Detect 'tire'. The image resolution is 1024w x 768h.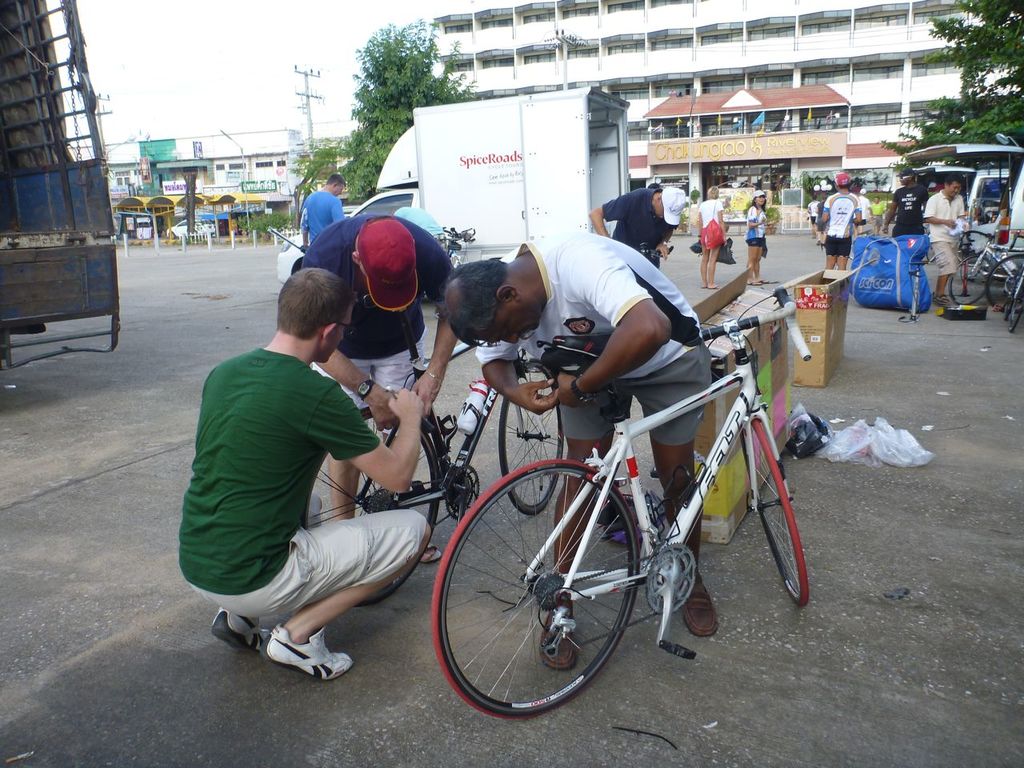
1010/279/1023/331.
